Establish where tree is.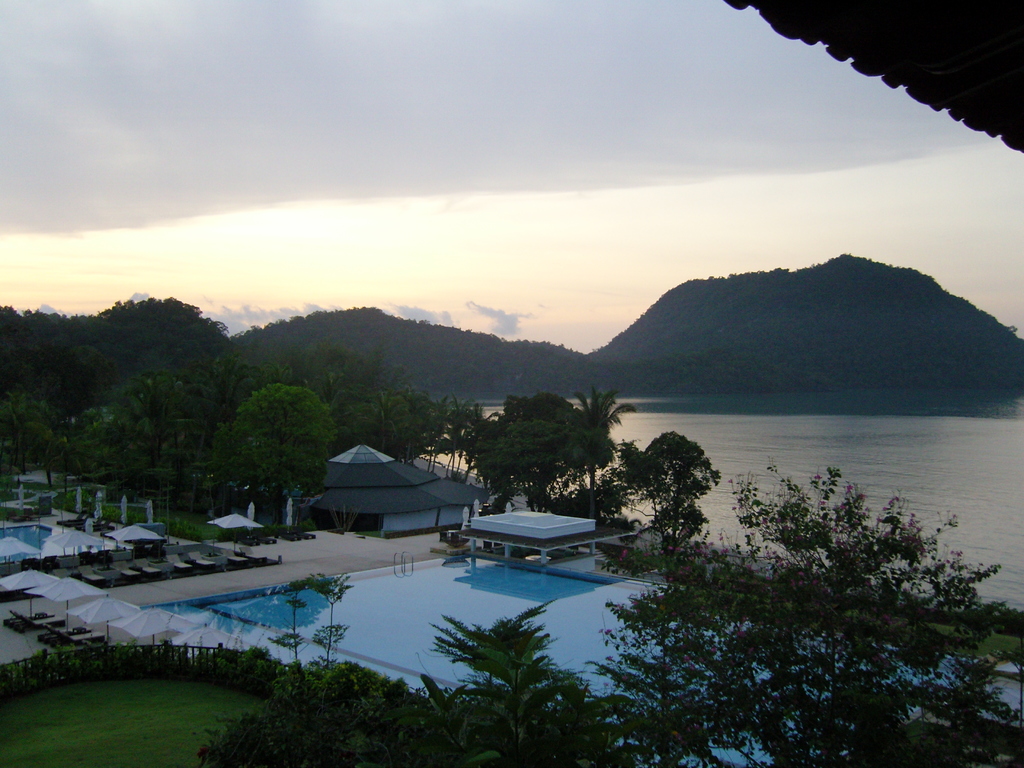
Established at box(570, 424, 605, 497).
